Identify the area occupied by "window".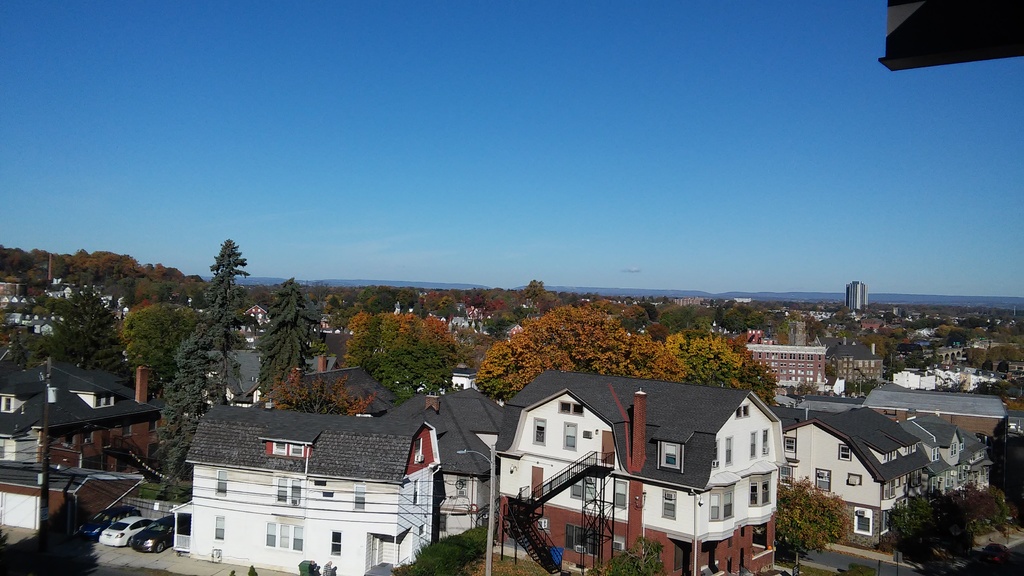
Area: [275,476,307,508].
